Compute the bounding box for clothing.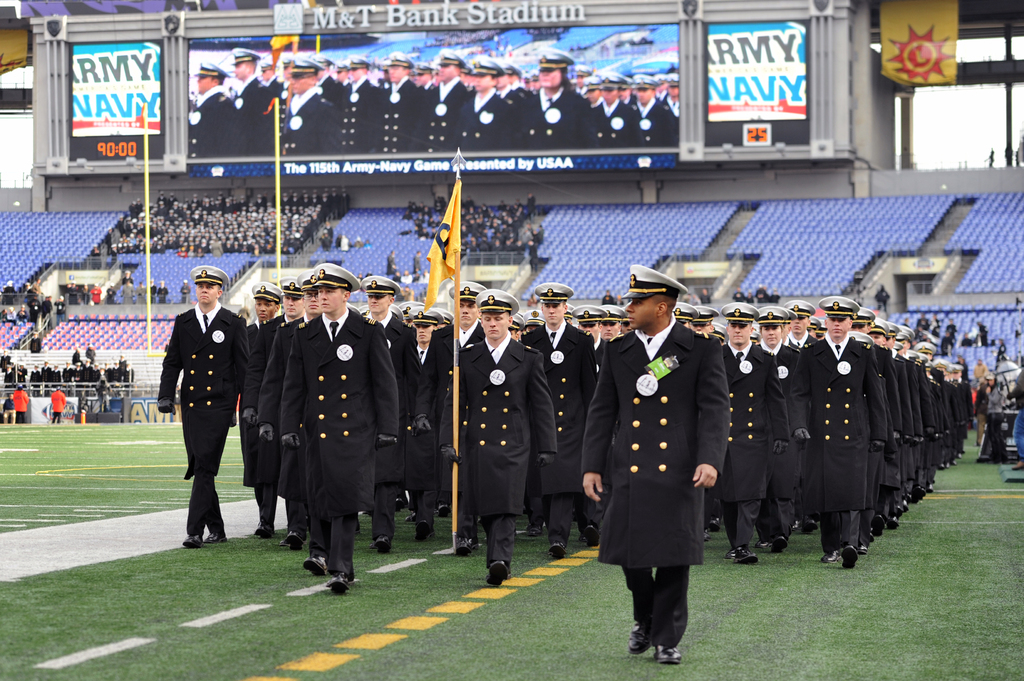
x1=474 y1=90 x2=513 y2=149.
